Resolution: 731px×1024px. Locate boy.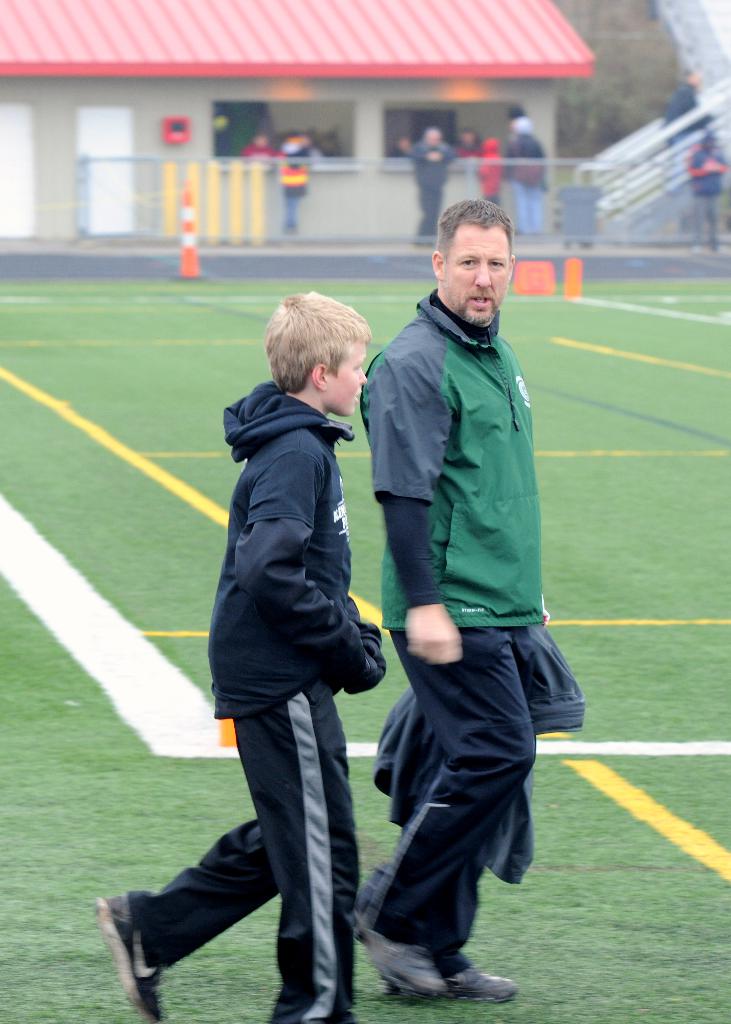
crop(99, 282, 380, 1023).
